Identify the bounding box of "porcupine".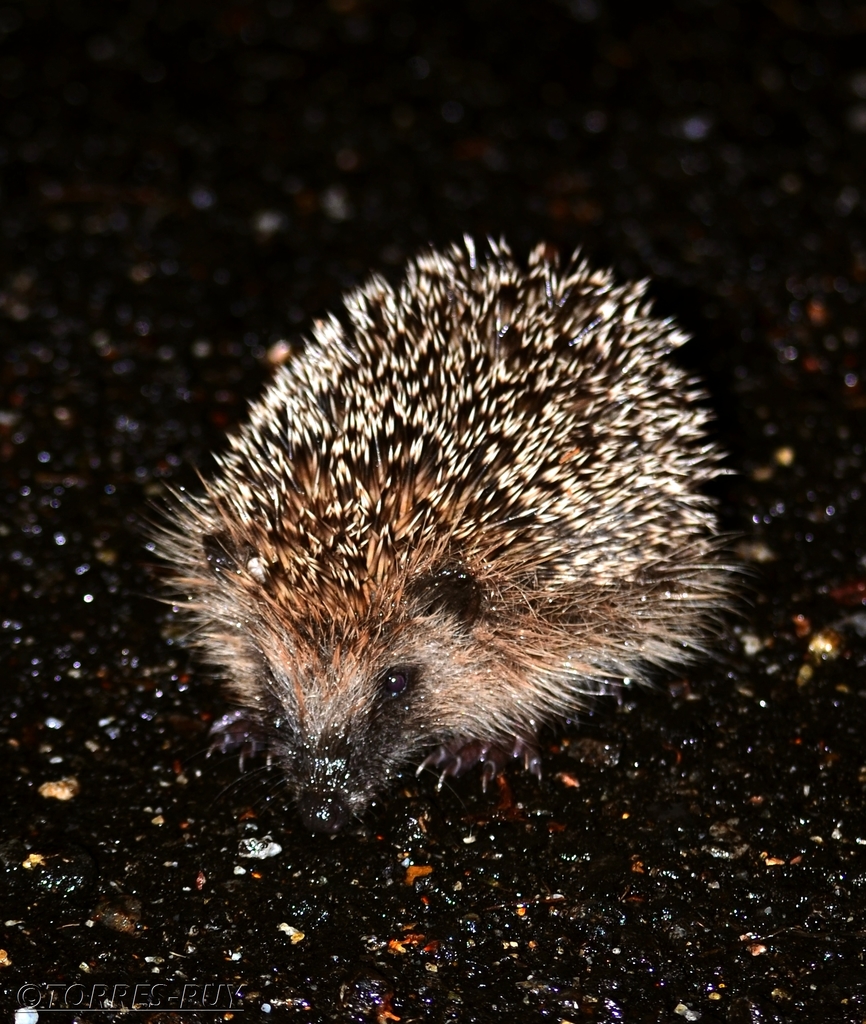
(left=171, top=234, right=733, bottom=820).
